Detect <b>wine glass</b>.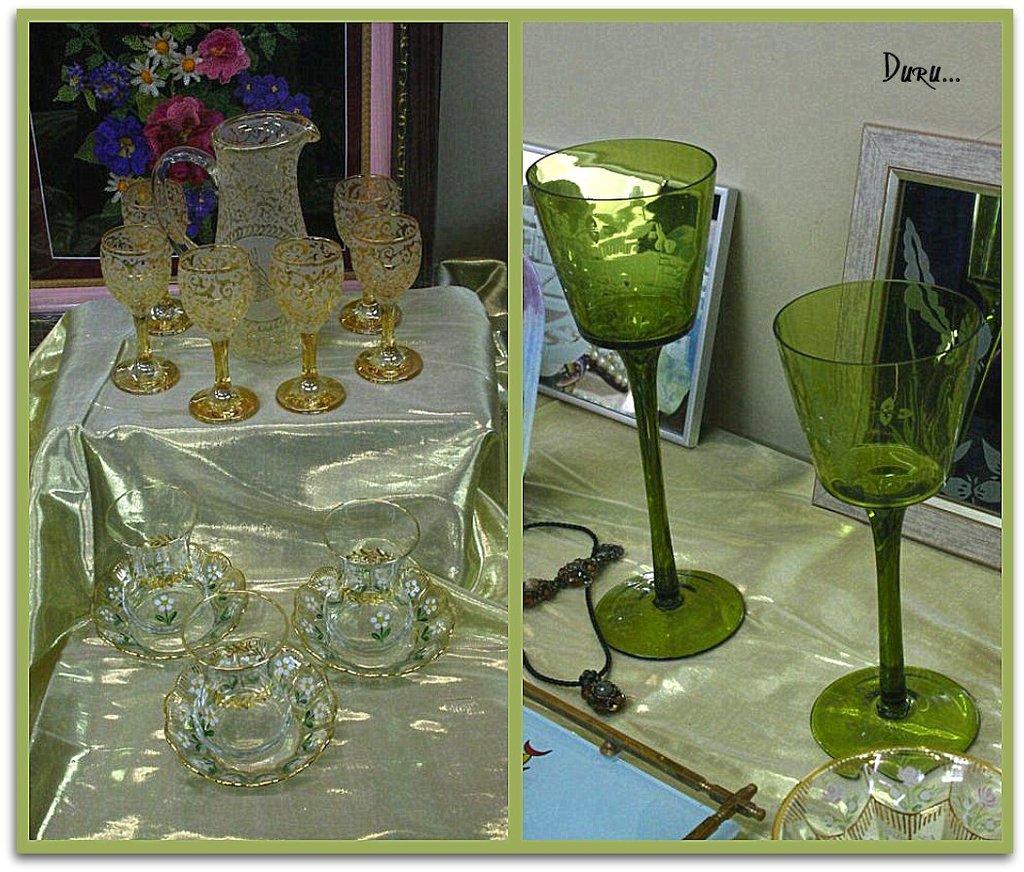
Detected at (348, 216, 425, 382).
